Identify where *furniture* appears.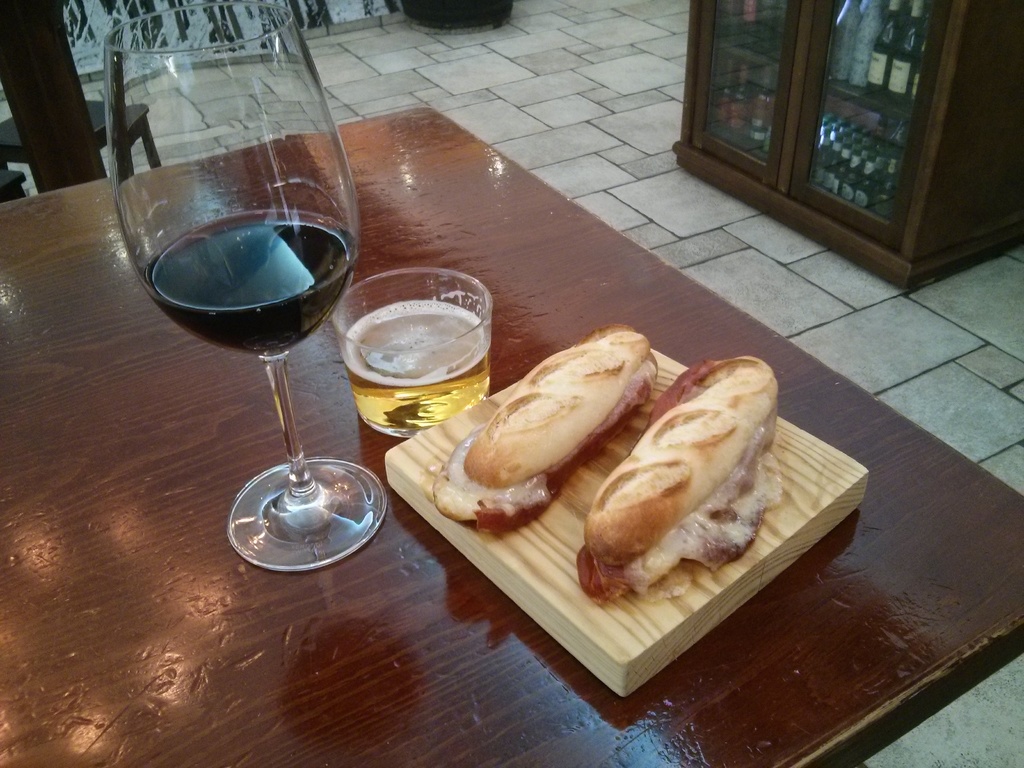
Appears at bbox(668, 0, 1023, 294).
